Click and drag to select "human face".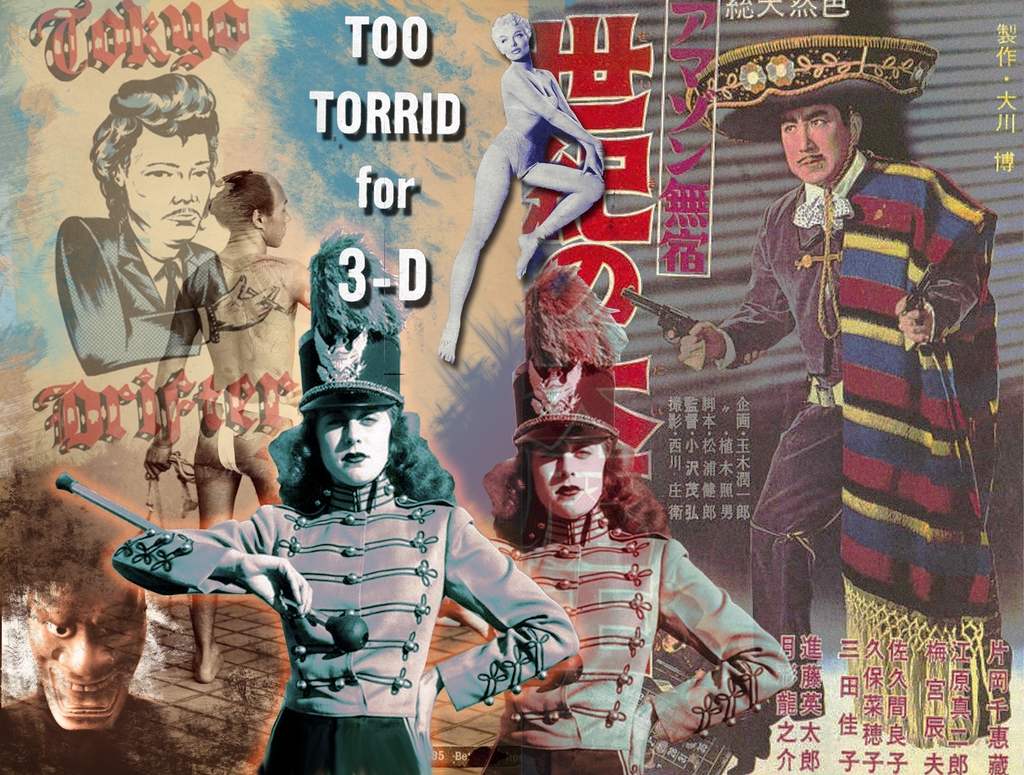
Selection: region(522, 435, 609, 526).
